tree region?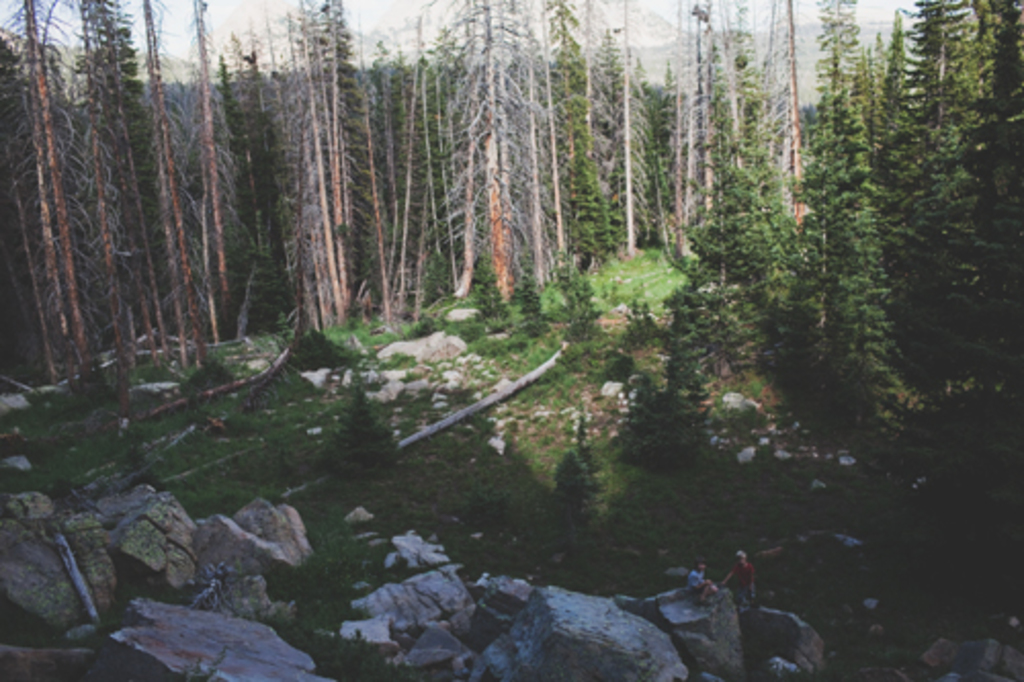
(659, 96, 745, 369)
